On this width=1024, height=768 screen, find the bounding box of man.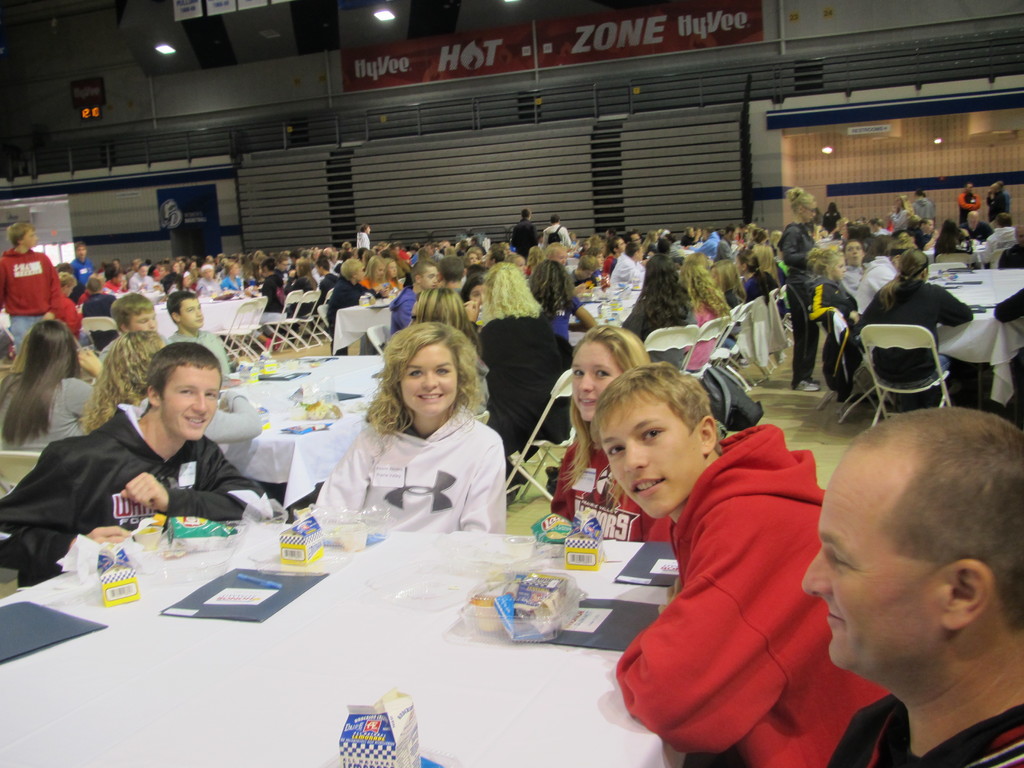
Bounding box: bbox=(836, 236, 877, 299).
